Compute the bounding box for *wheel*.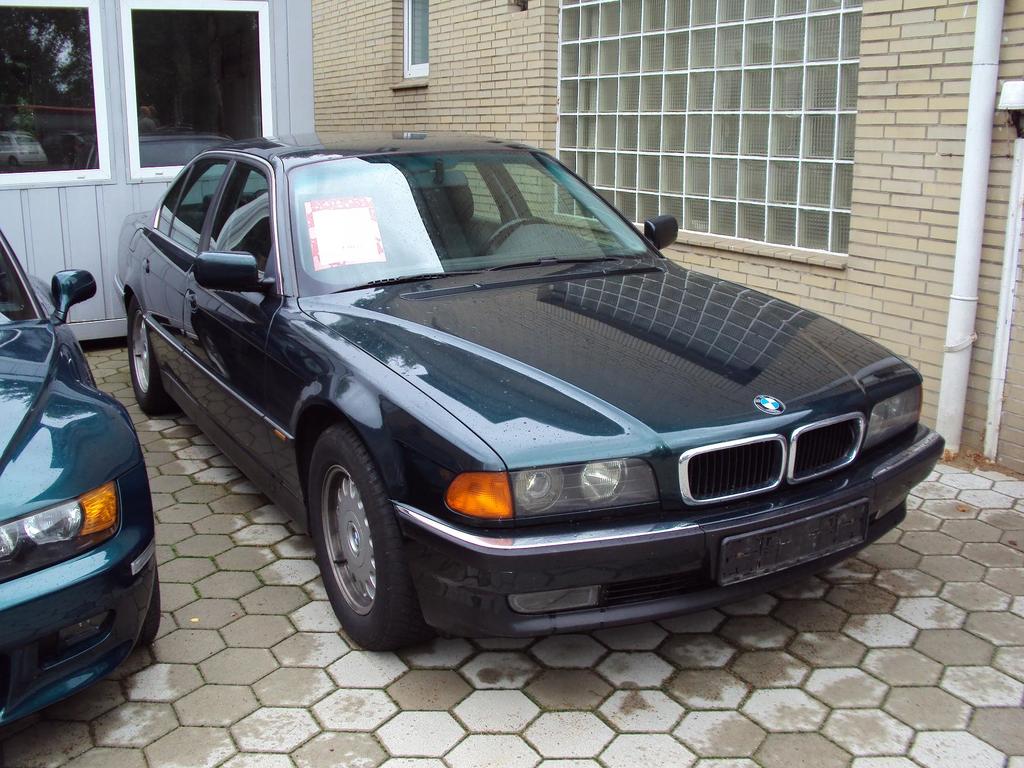
detection(297, 436, 418, 650).
